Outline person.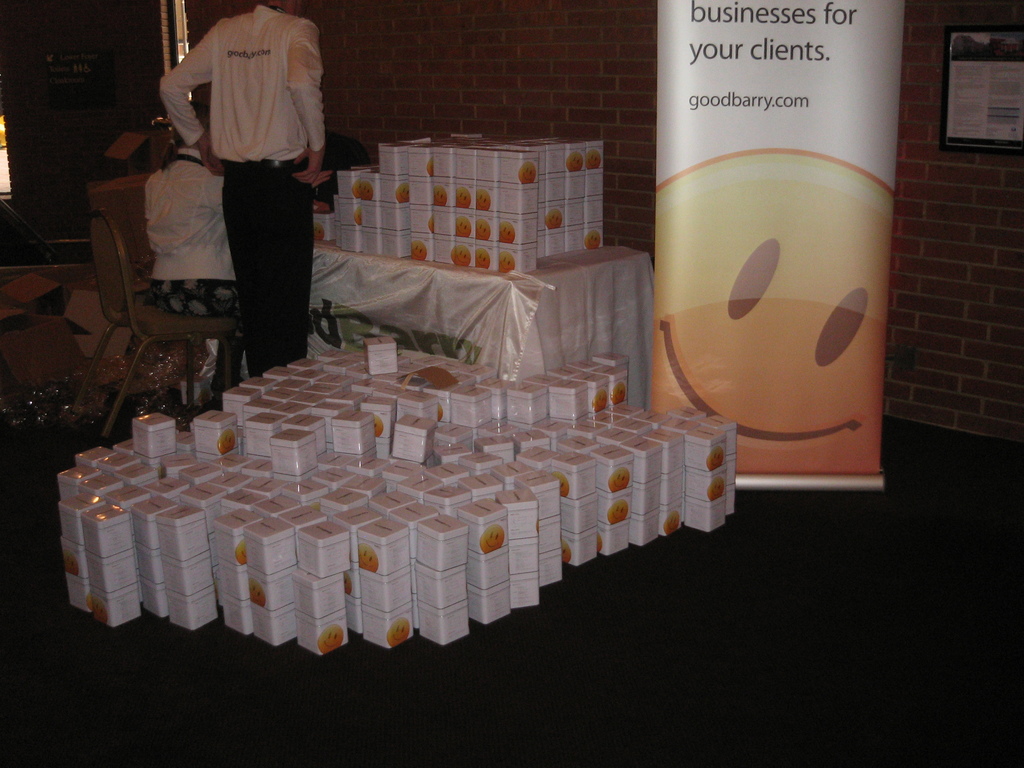
Outline: {"x1": 141, "y1": 102, "x2": 246, "y2": 411}.
